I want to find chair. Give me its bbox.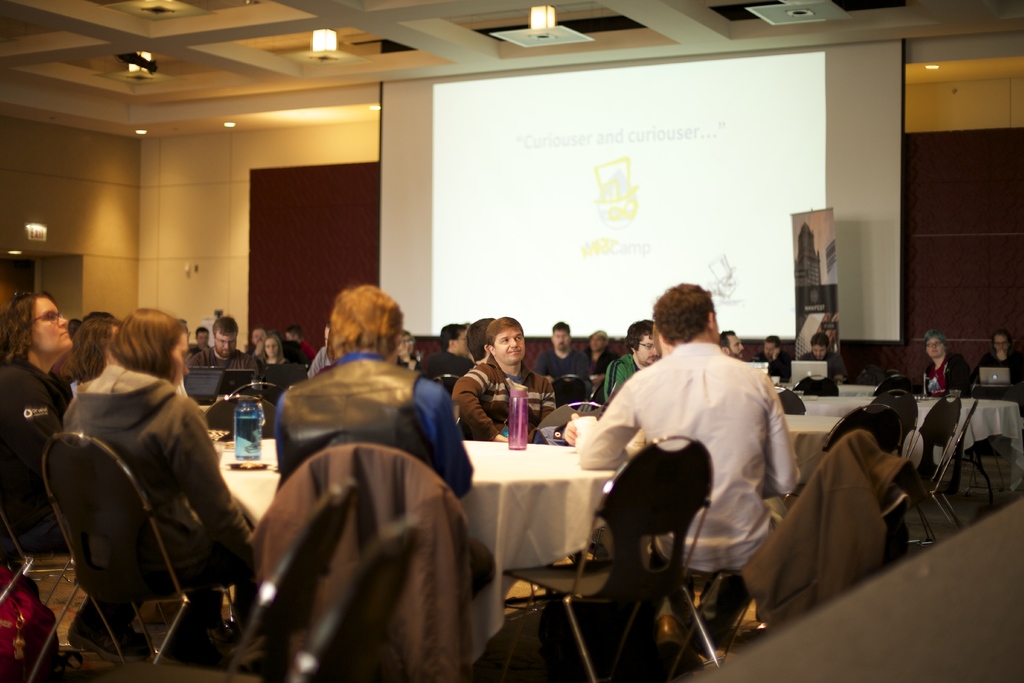
box=[792, 372, 840, 396].
